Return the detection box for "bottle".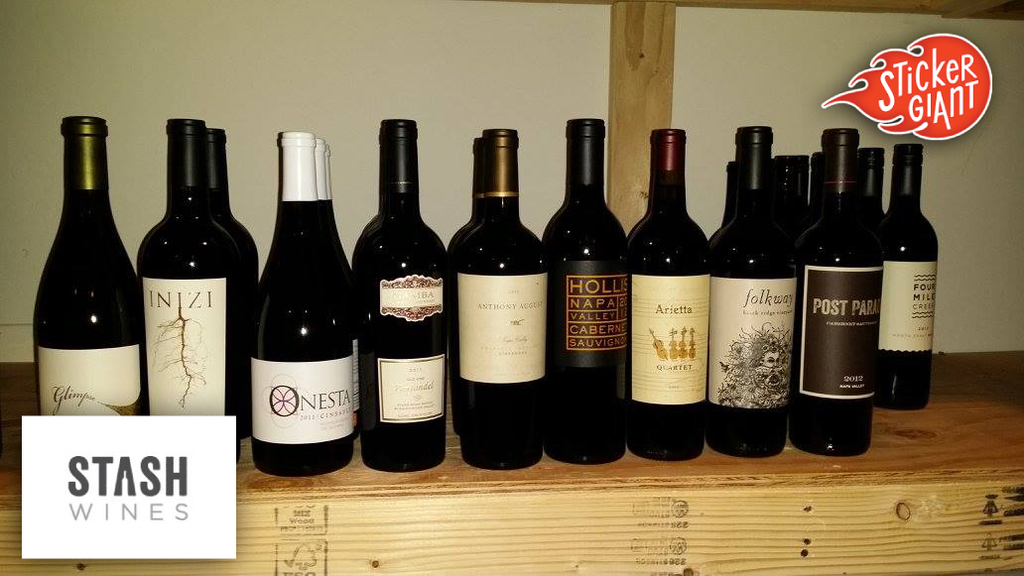
bbox=(629, 131, 714, 465).
